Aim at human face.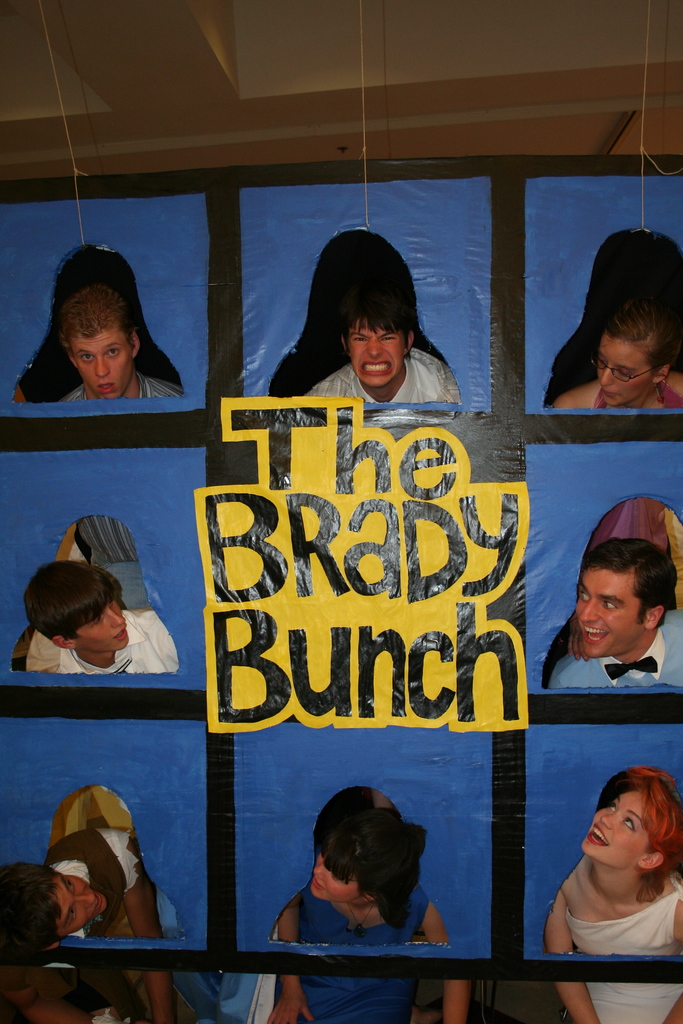
Aimed at BBox(74, 598, 125, 647).
